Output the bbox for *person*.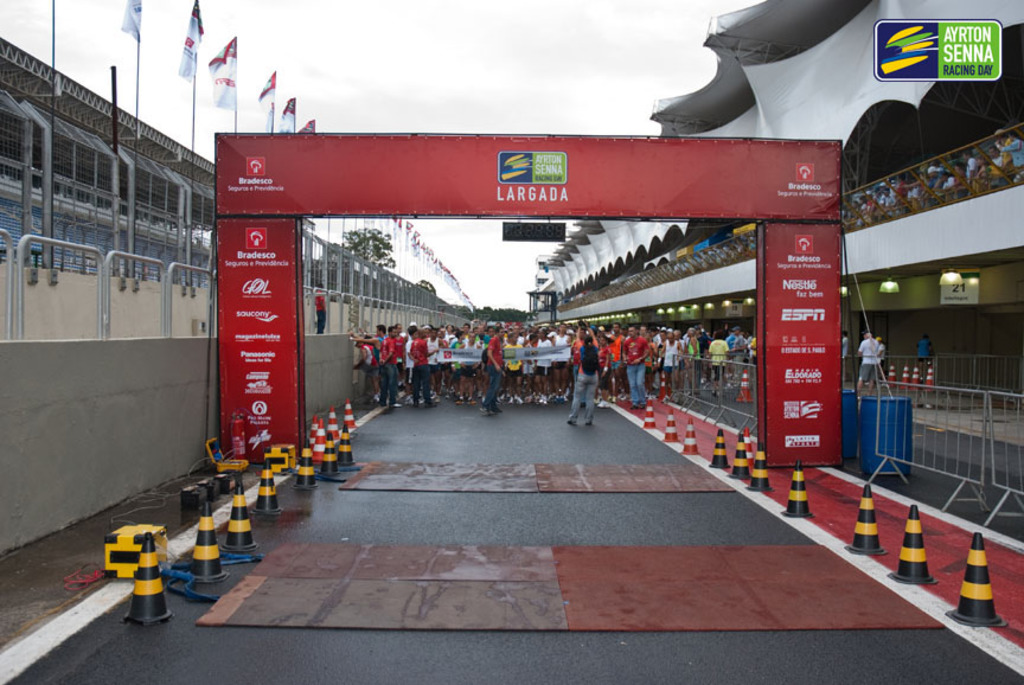
select_region(376, 326, 399, 410).
